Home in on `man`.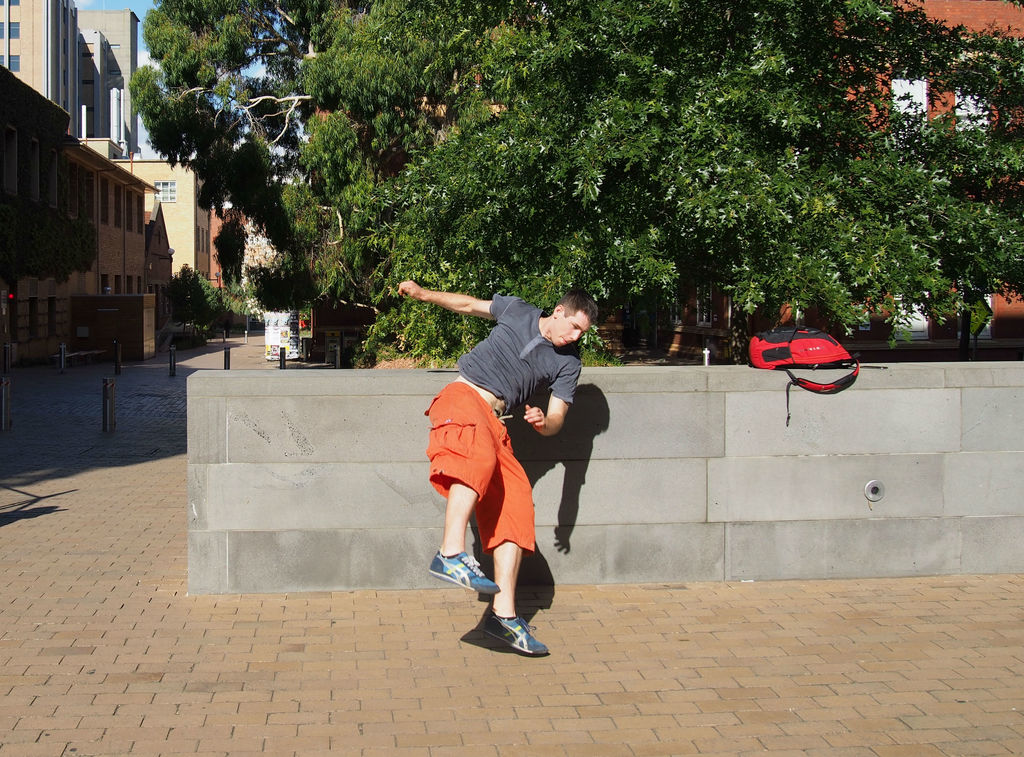
Homed in at [415,279,583,652].
